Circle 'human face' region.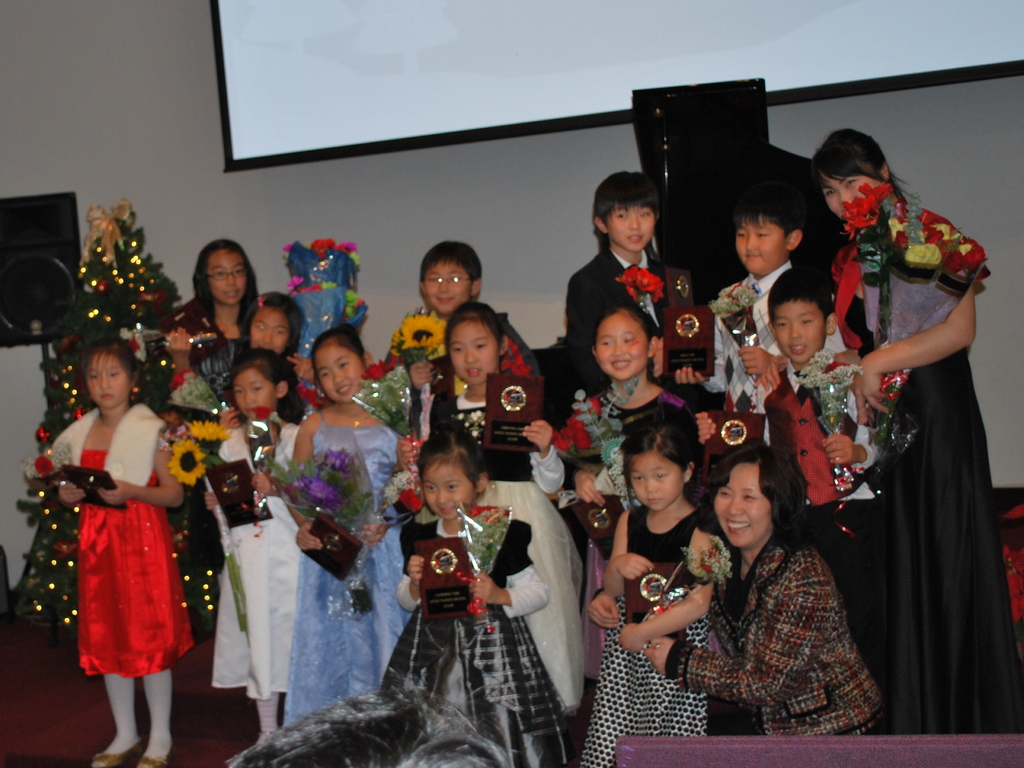
Region: 611,204,655,245.
